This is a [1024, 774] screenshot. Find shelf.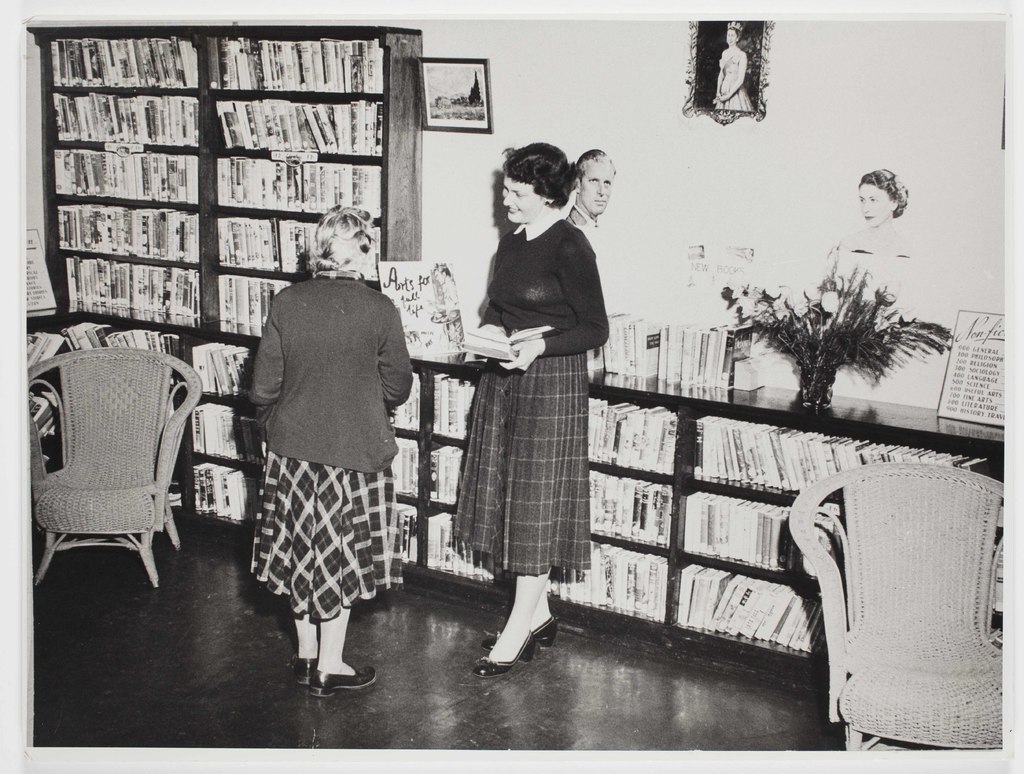
Bounding box: [left=387, top=372, right=426, bottom=426].
